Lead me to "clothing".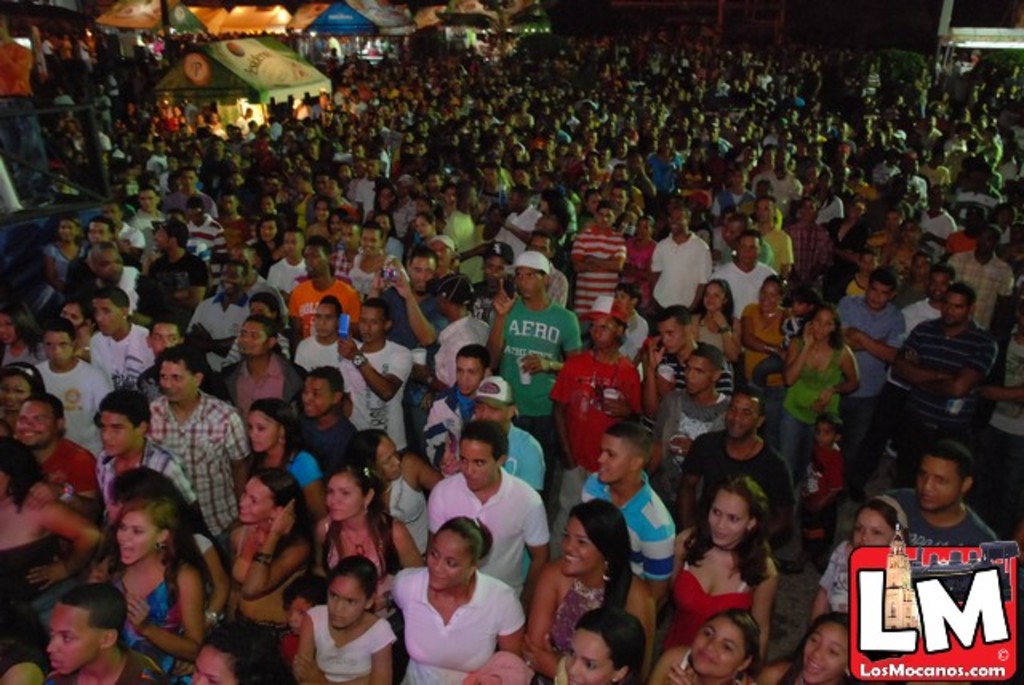
Lead to [left=891, top=498, right=1003, bottom=608].
